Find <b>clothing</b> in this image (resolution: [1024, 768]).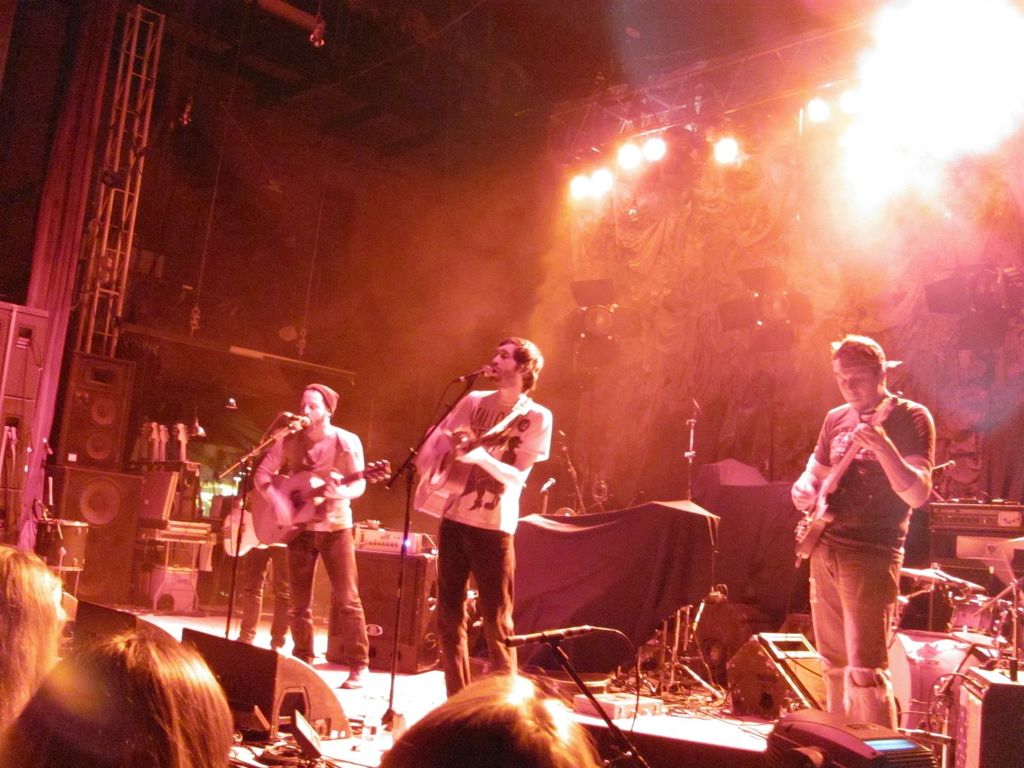
<region>236, 467, 301, 658</region>.
